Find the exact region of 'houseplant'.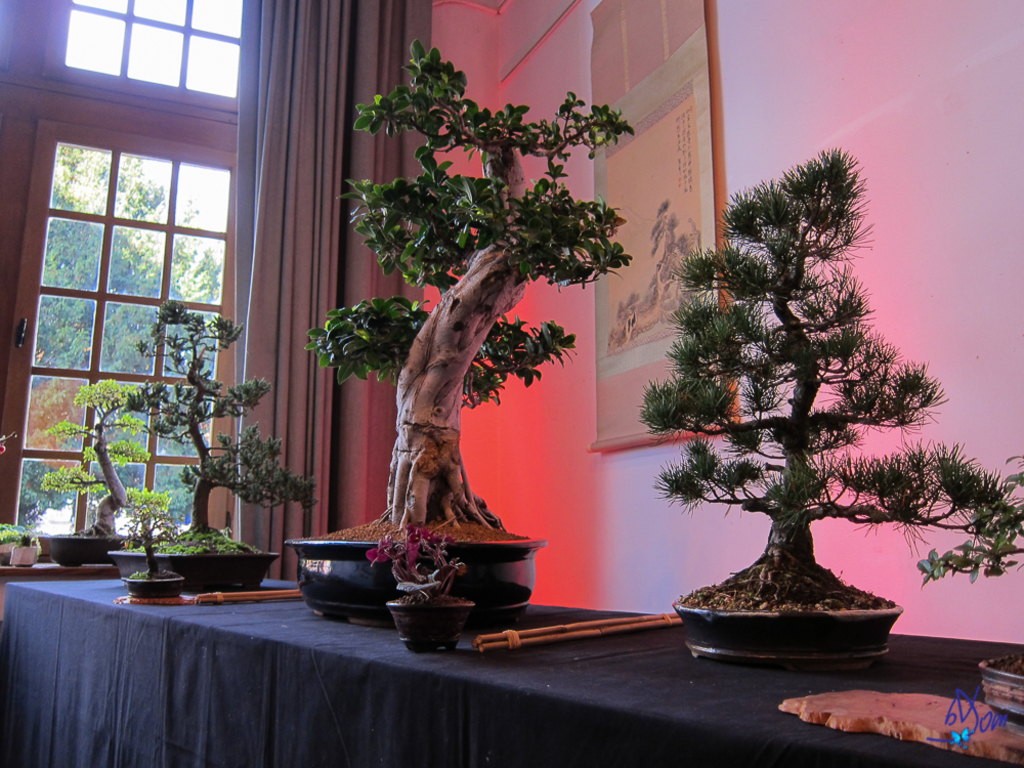
Exact region: bbox=[632, 128, 1023, 652].
